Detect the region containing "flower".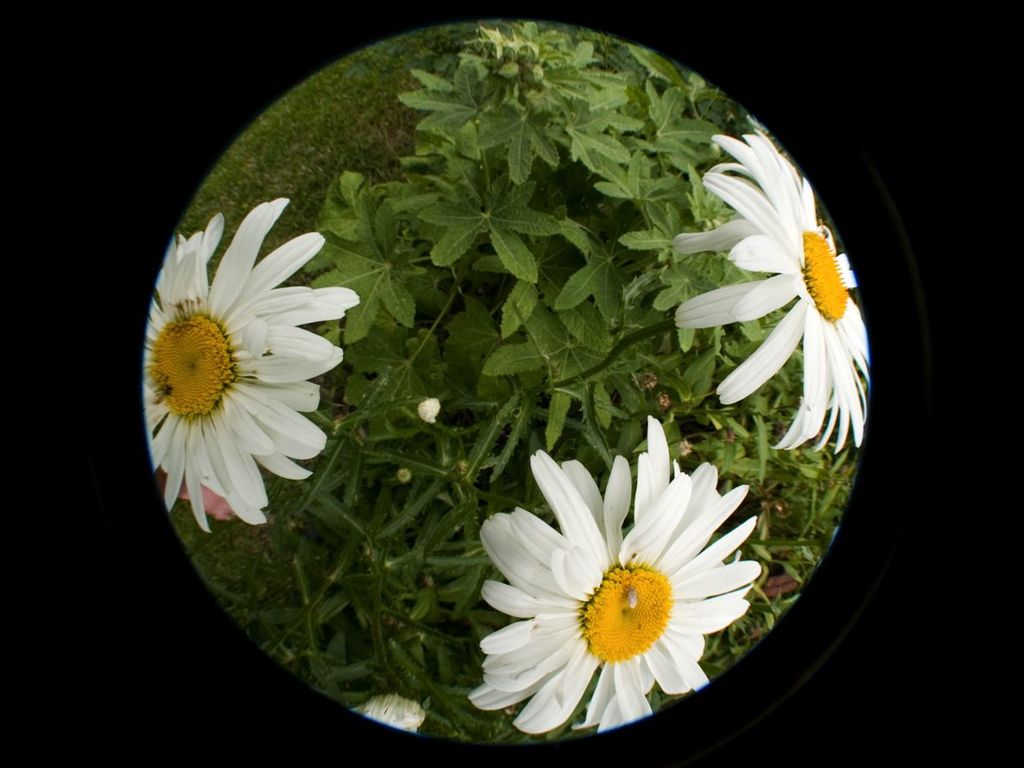
<region>673, 124, 876, 455</region>.
